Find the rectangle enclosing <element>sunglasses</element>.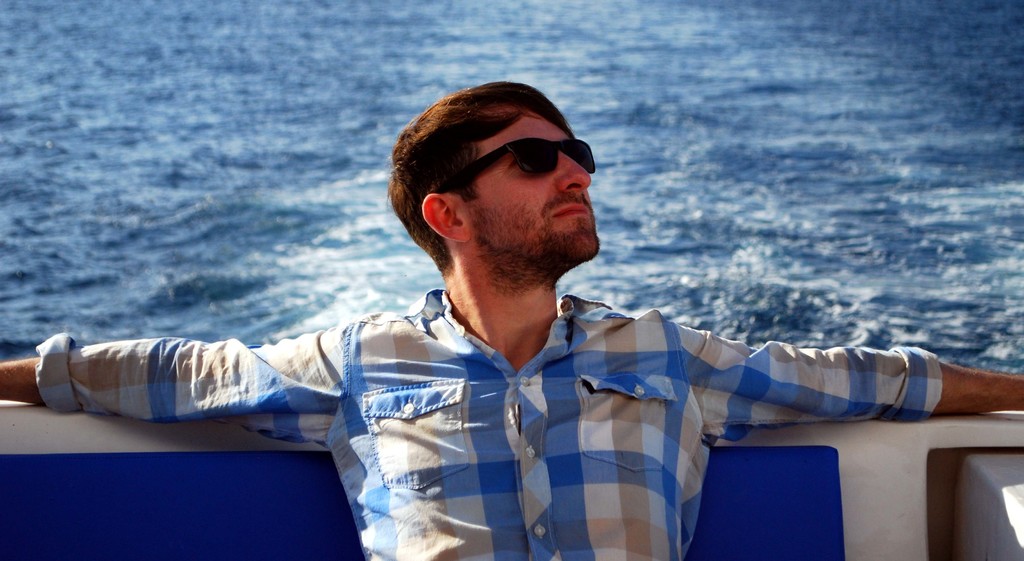
locate(440, 138, 593, 191).
